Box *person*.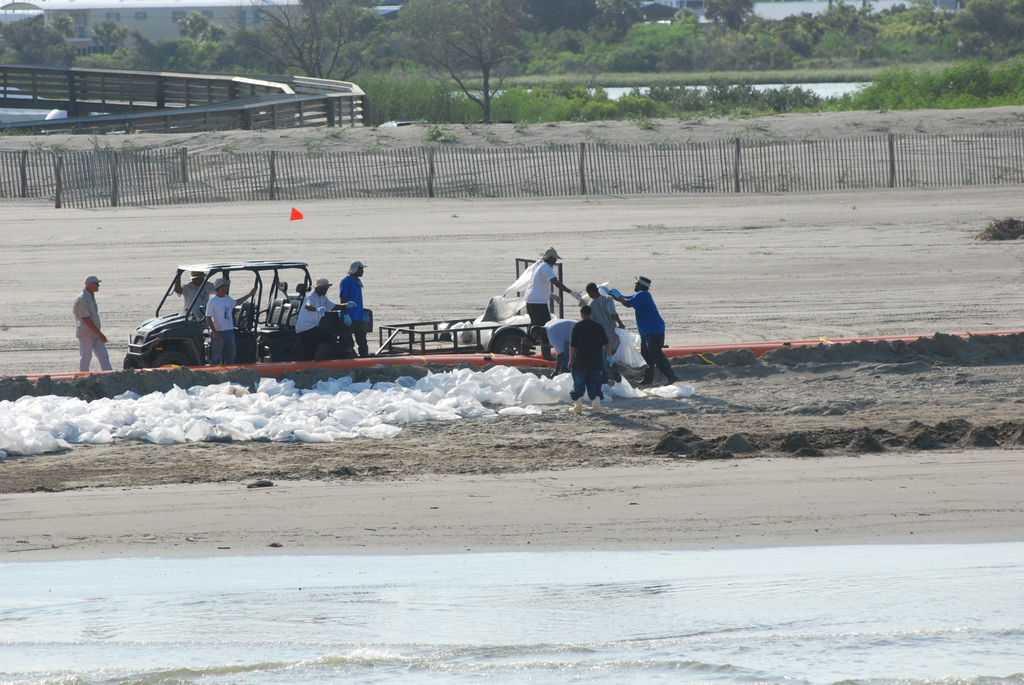
region(336, 260, 369, 356).
